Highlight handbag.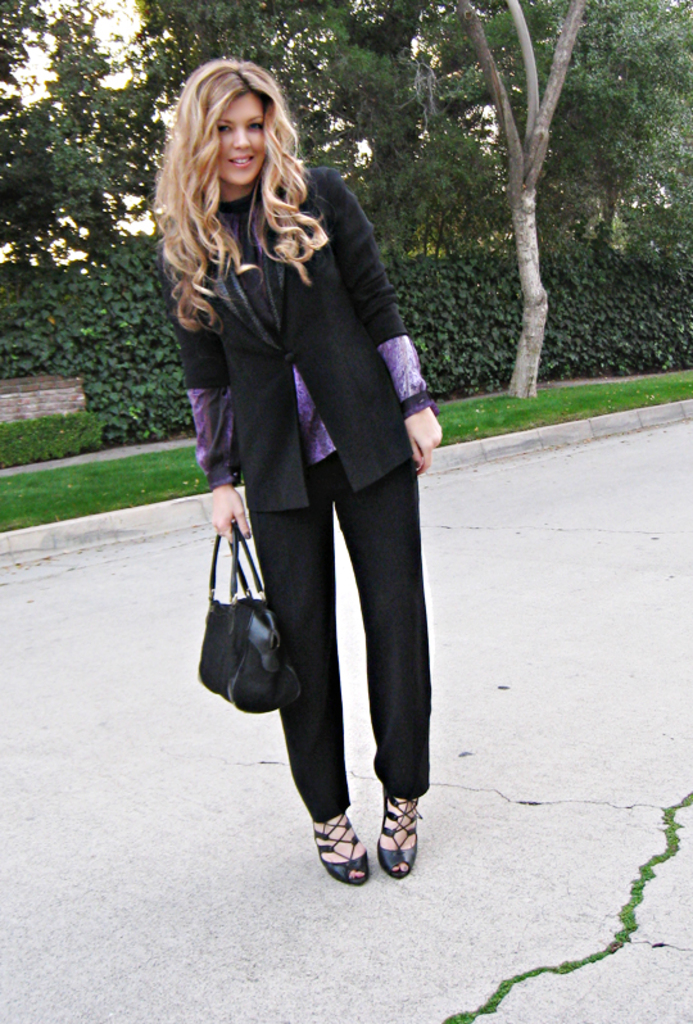
Highlighted region: 195, 516, 300, 716.
